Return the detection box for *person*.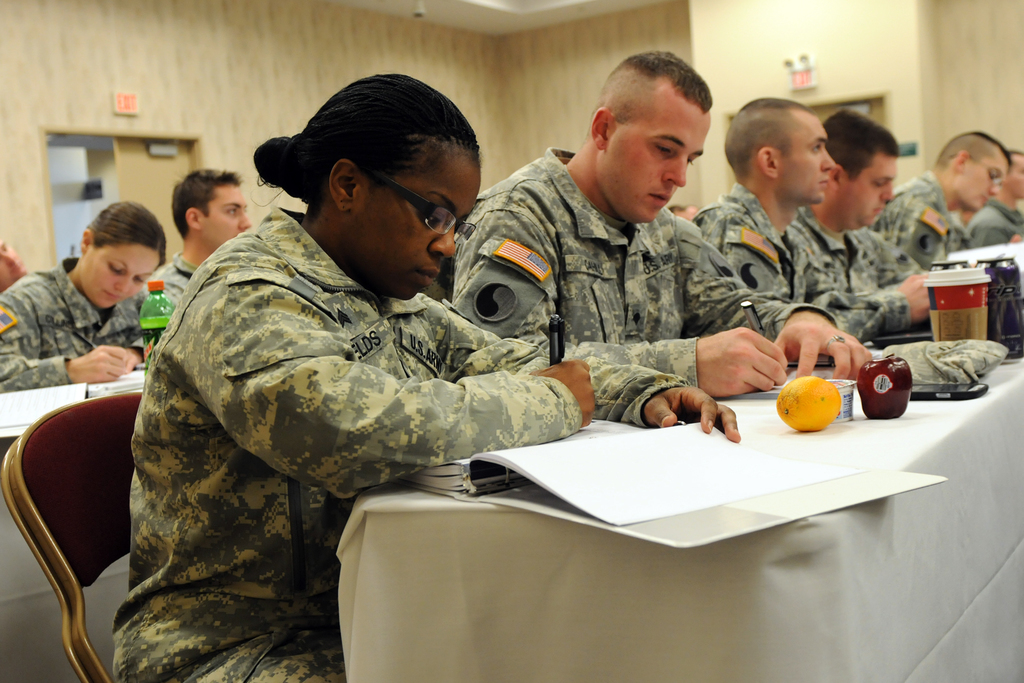
x1=685 y1=94 x2=942 y2=346.
